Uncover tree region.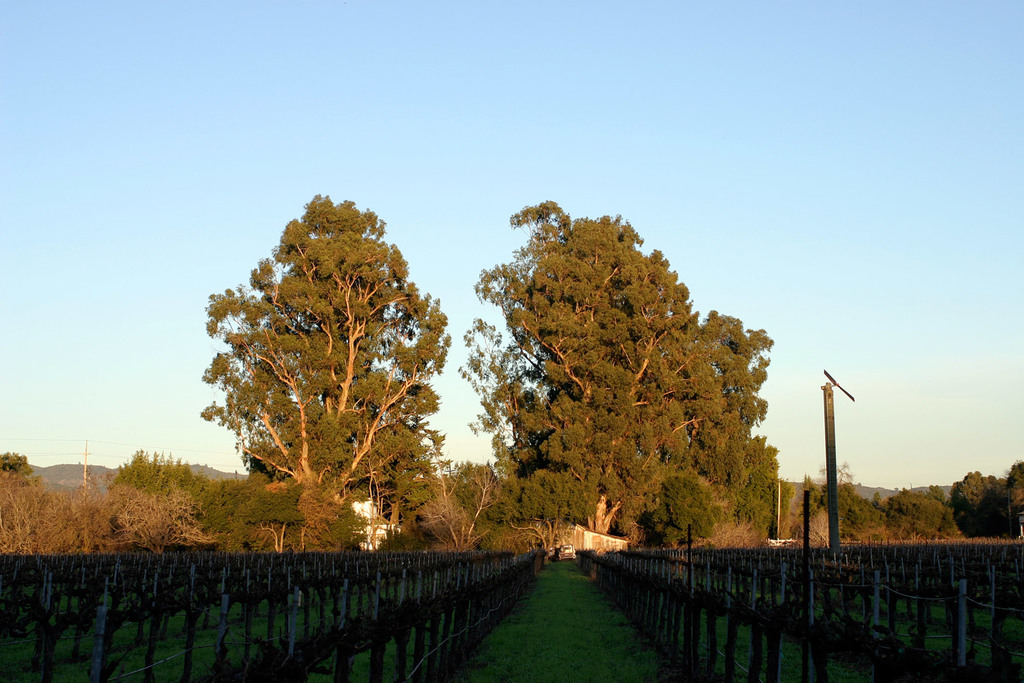
Uncovered: <bbox>0, 451, 204, 556</bbox>.
